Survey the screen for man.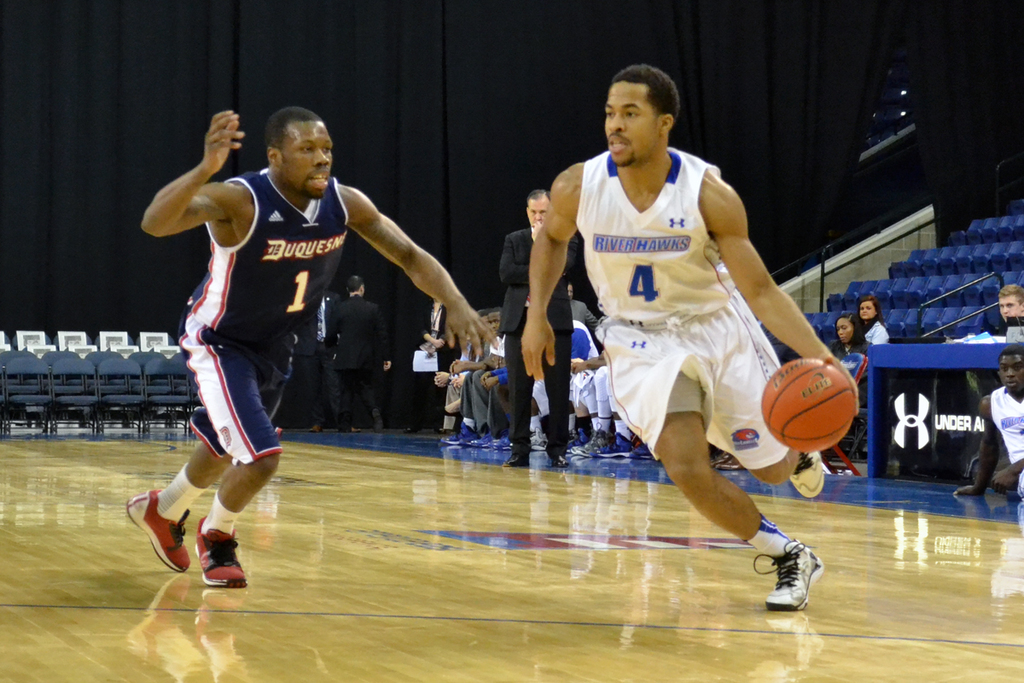
Survey found: box(956, 349, 1023, 506).
